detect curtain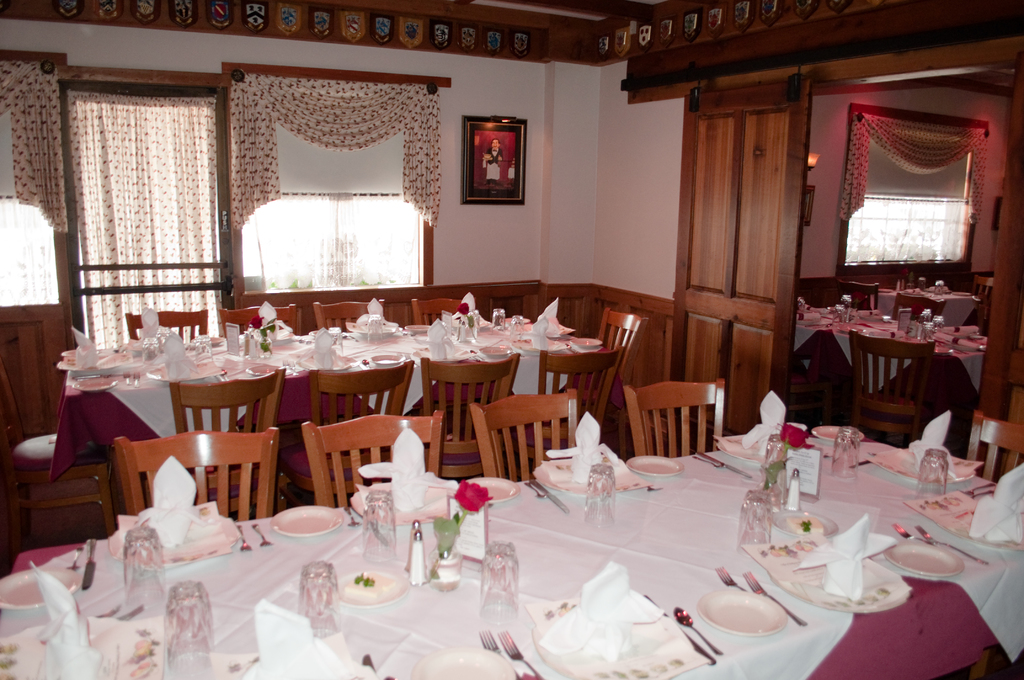
Rect(52, 60, 235, 355)
